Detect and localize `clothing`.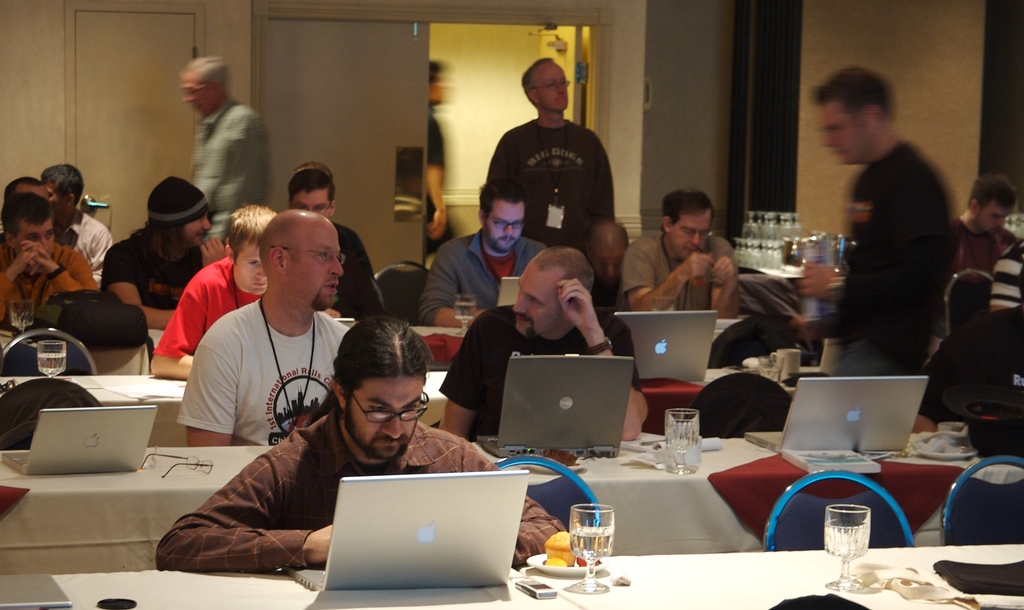
Localized at box(820, 87, 963, 395).
